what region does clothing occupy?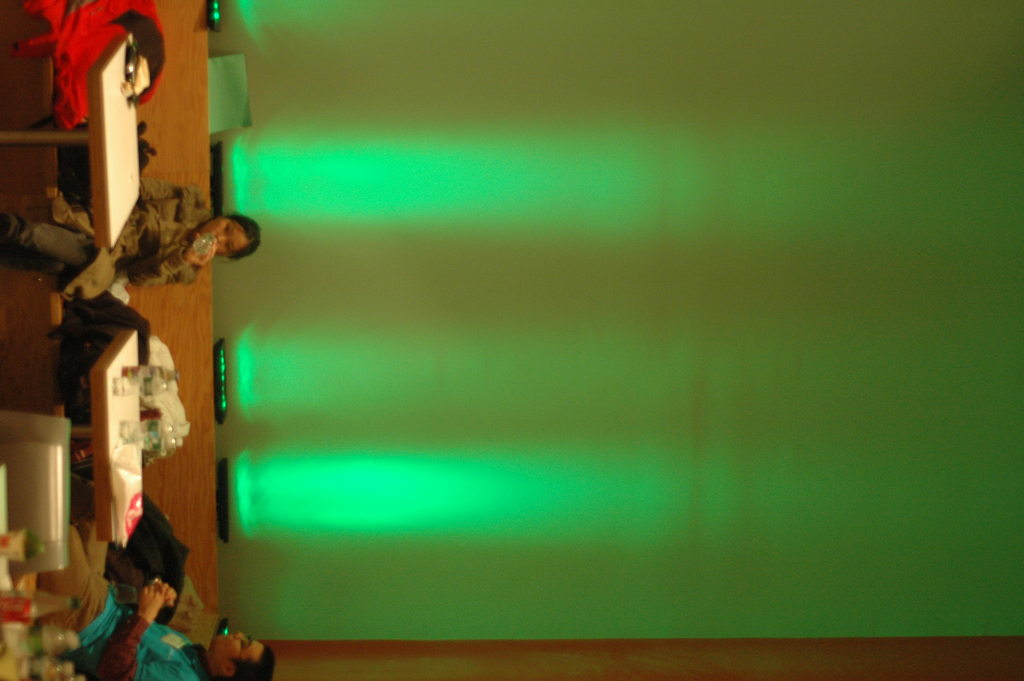
rect(10, 165, 206, 293).
